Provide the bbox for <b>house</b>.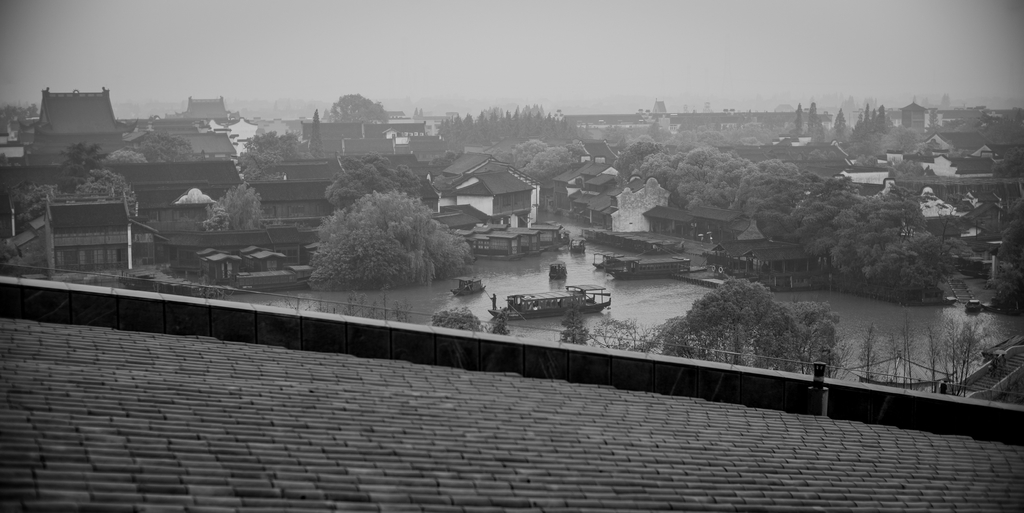
{"left": 513, "top": 225, "right": 540, "bottom": 247}.
